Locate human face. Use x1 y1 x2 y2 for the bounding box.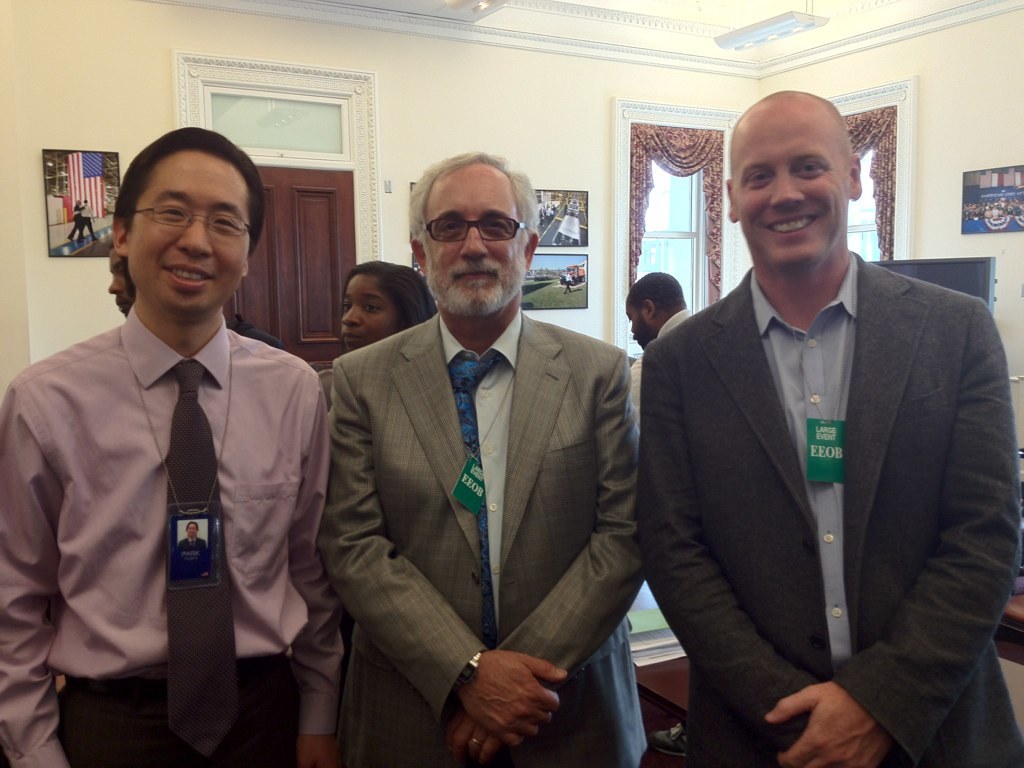
128 150 248 319.
